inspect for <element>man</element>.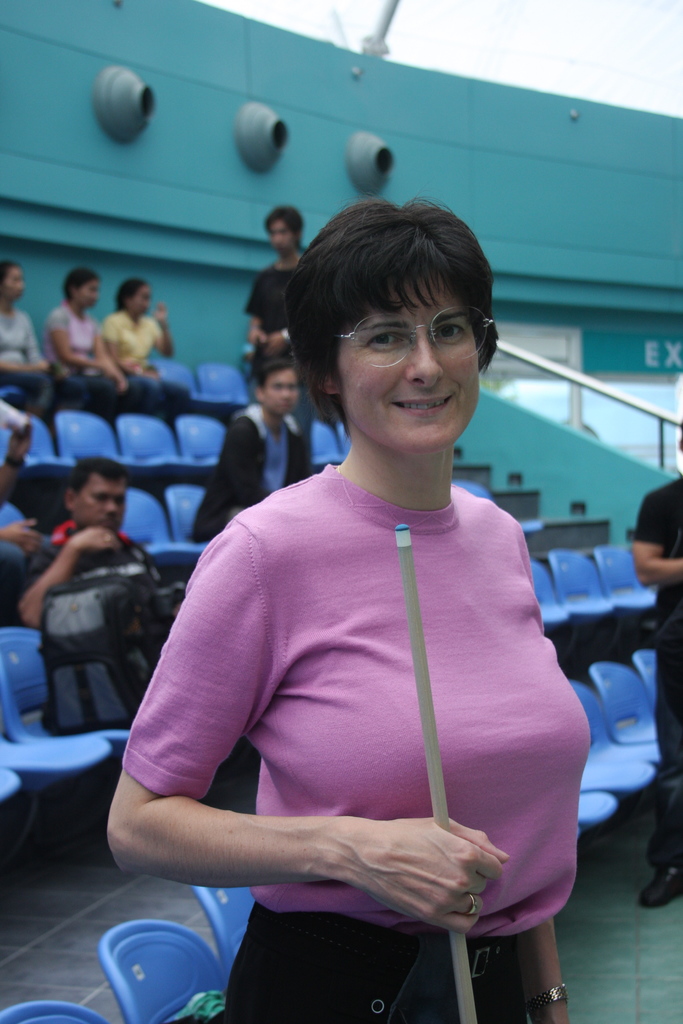
Inspection: l=245, t=196, r=308, b=380.
